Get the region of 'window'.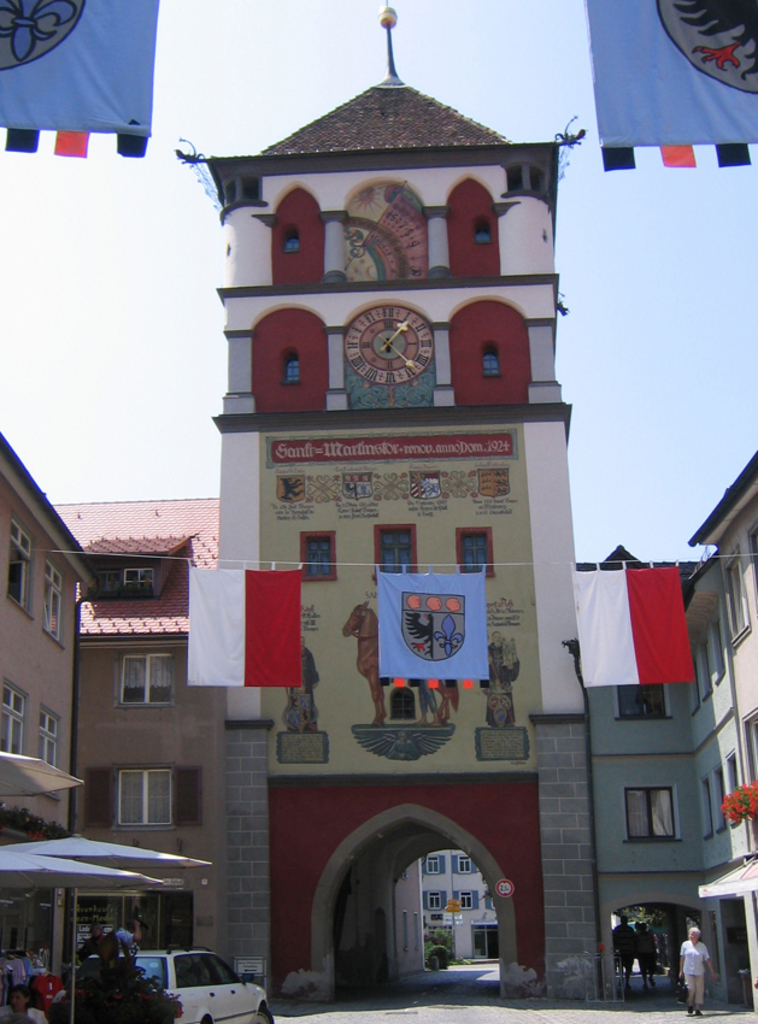
<box>377,531,407,572</box>.
